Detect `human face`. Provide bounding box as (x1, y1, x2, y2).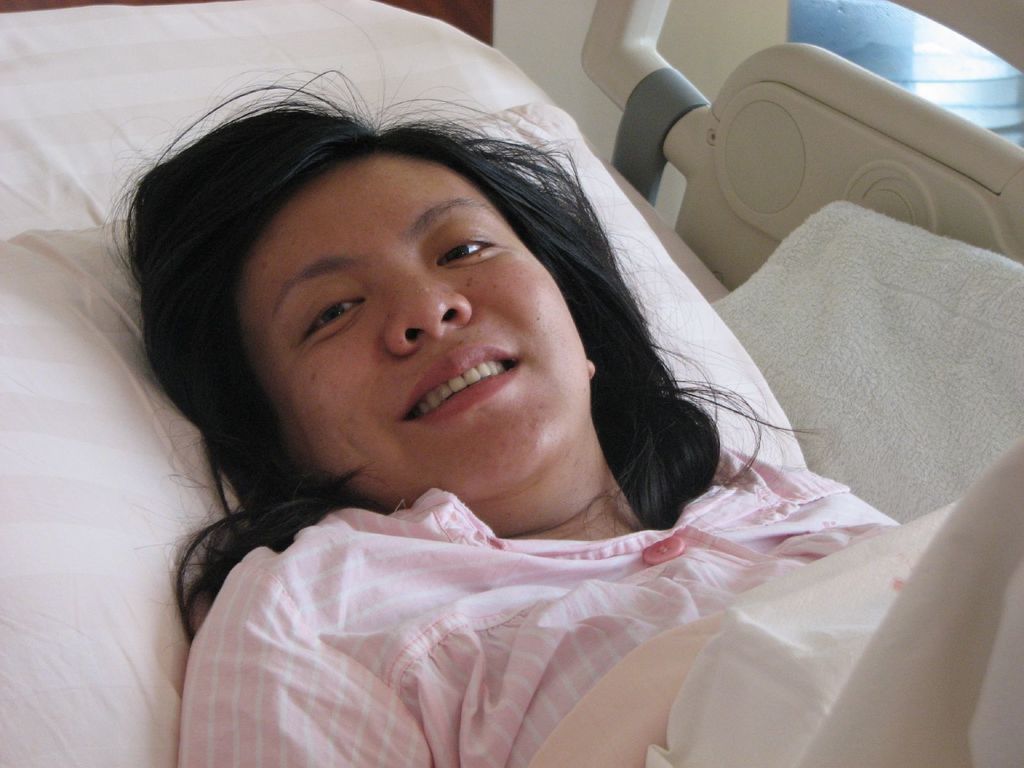
(206, 131, 614, 505).
